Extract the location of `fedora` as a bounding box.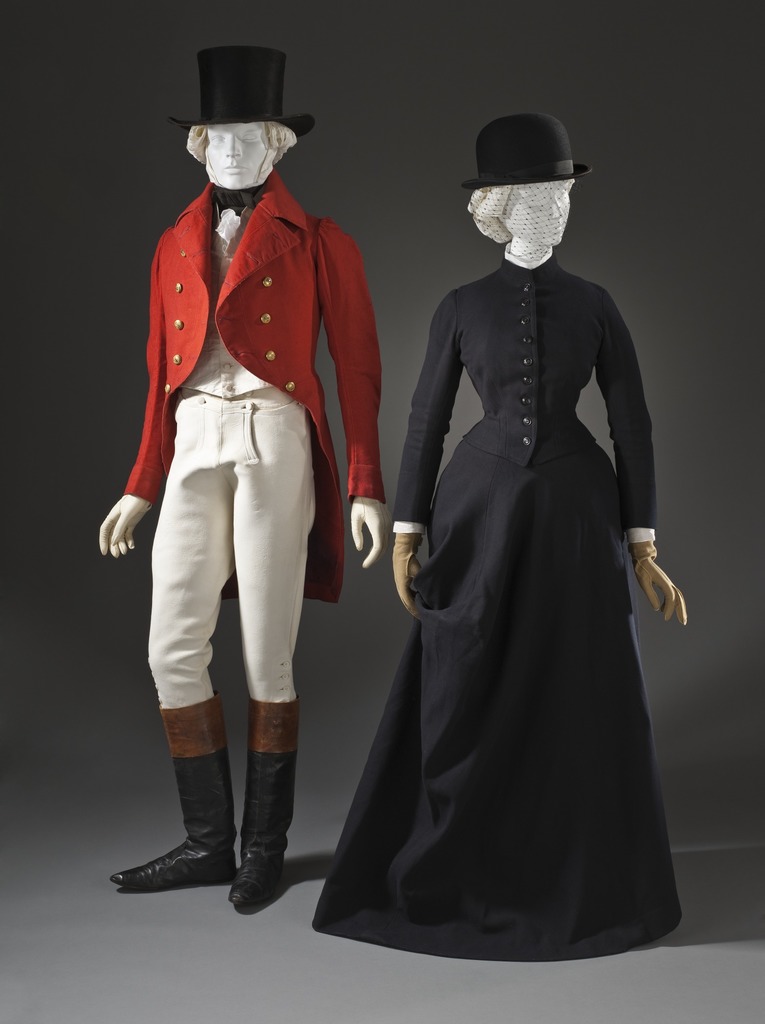
BBox(464, 114, 588, 188).
